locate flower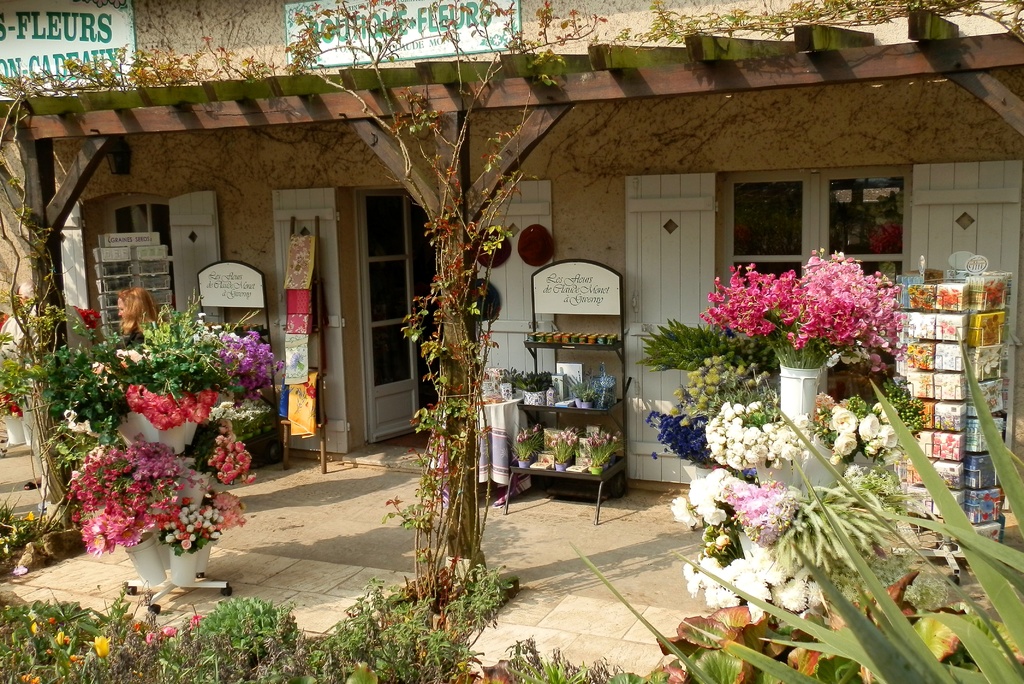
[828,455,842,466]
